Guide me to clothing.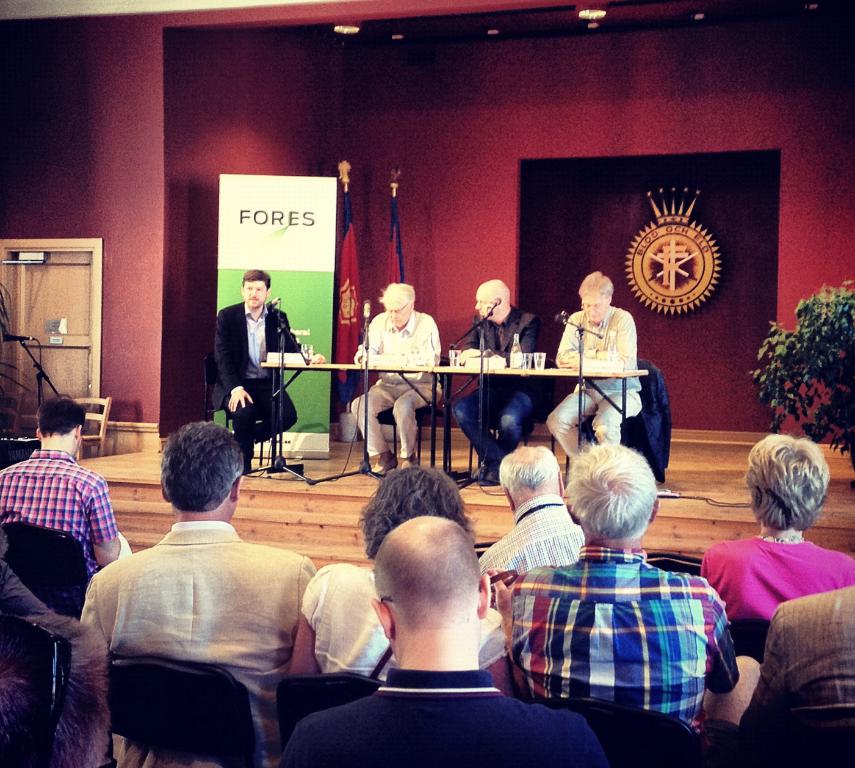
Guidance: l=753, t=593, r=854, b=710.
